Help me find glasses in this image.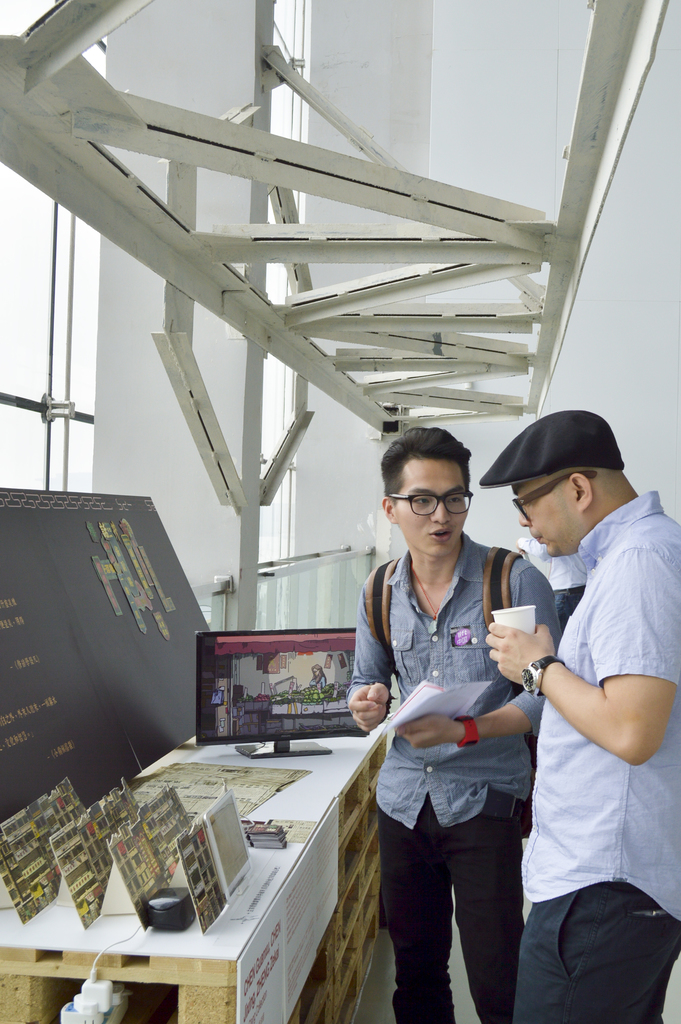
Found it: <box>512,468,593,517</box>.
